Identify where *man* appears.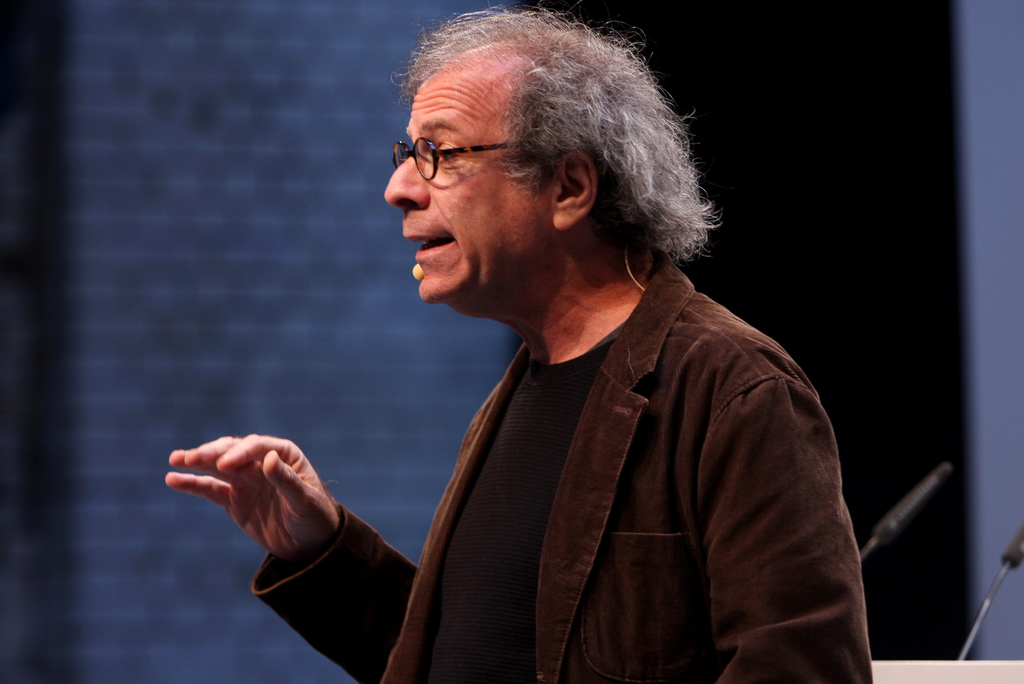
Appears at [left=160, top=0, right=884, bottom=683].
